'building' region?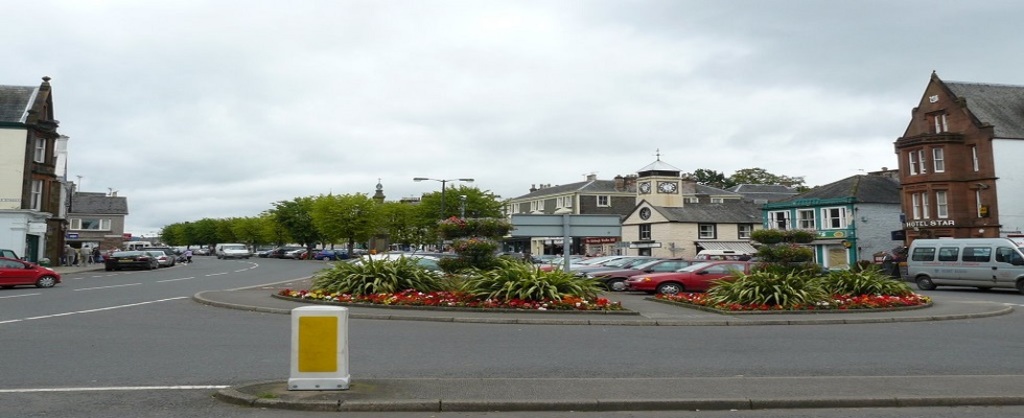
[63, 188, 133, 262]
